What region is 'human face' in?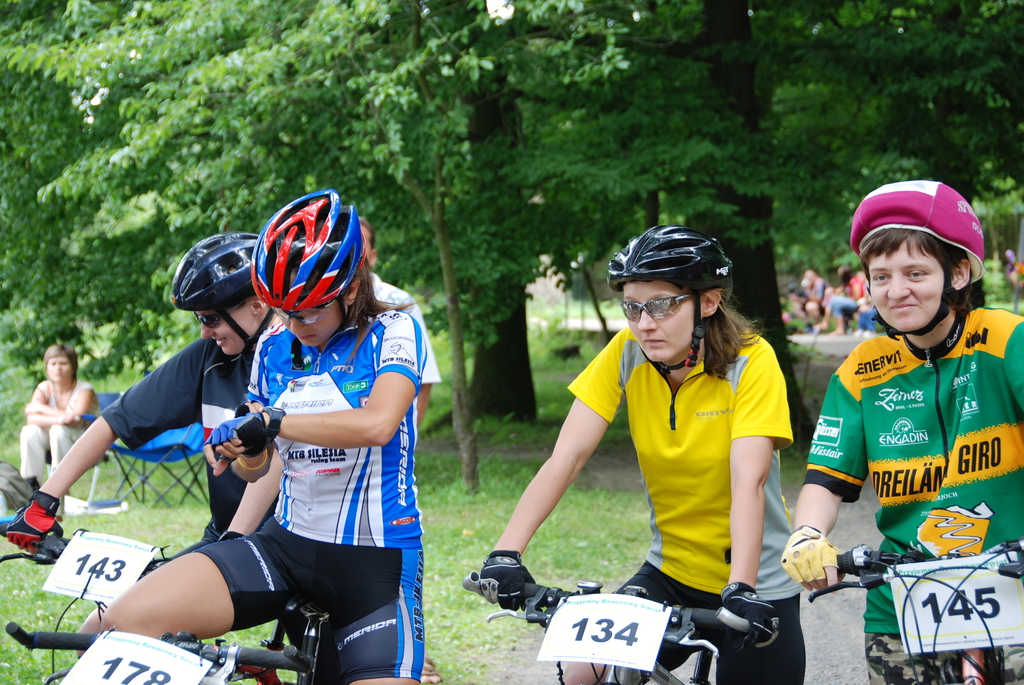
207,310,250,357.
